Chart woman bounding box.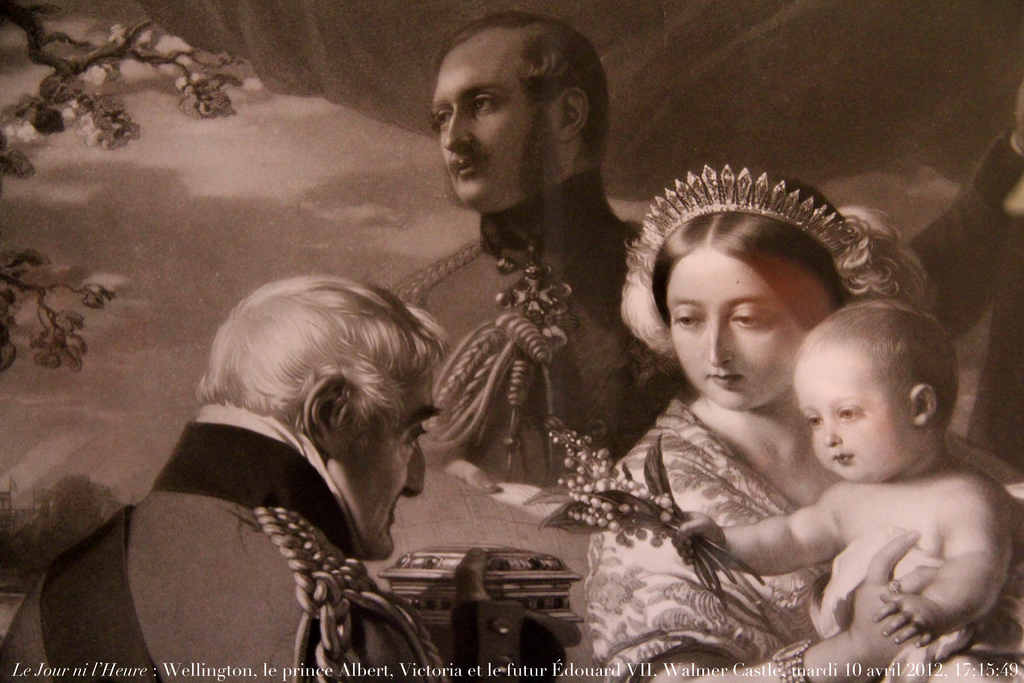
Charted: detection(579, 158, 1023, 682).
